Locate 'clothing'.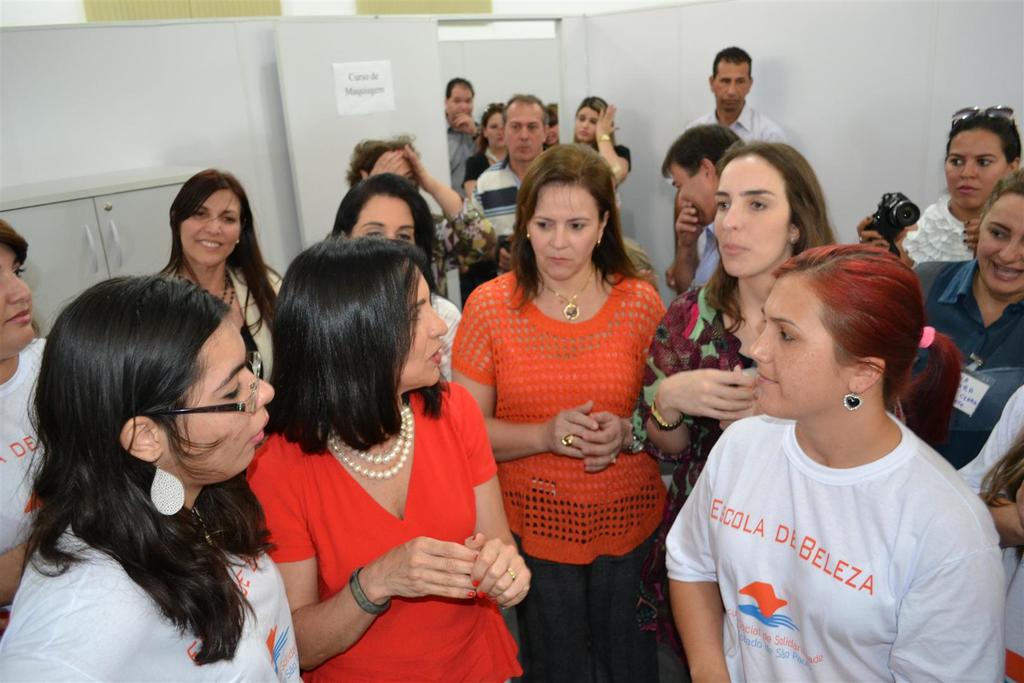
Bounding box: rect(467, 147, 533, 262).
